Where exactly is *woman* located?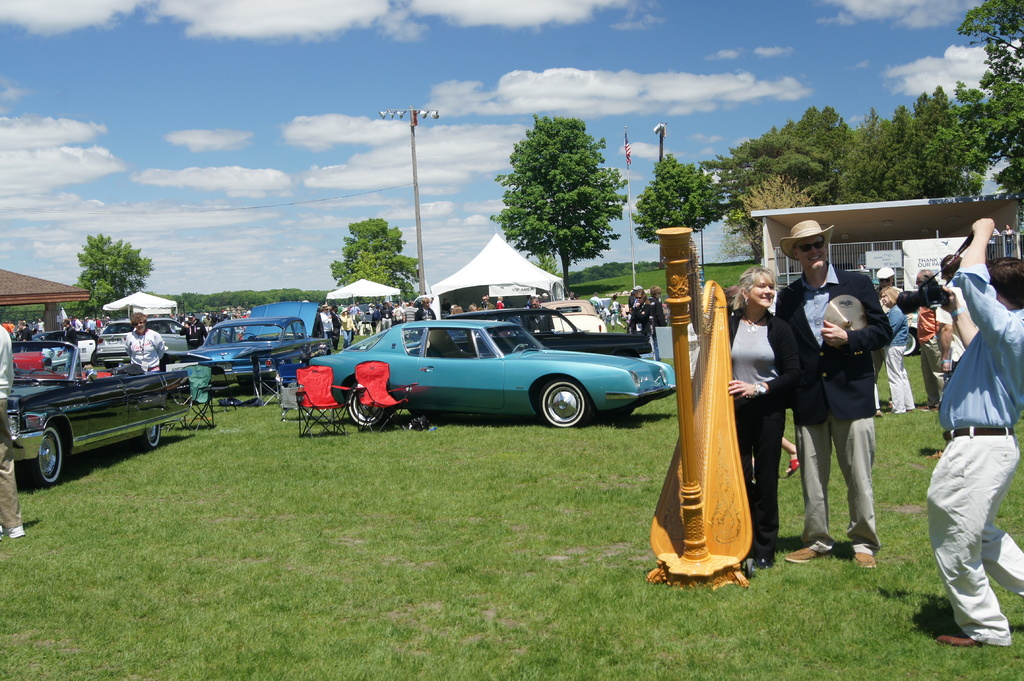
Its bounding box is BBox(877, 284, 922, 415).
